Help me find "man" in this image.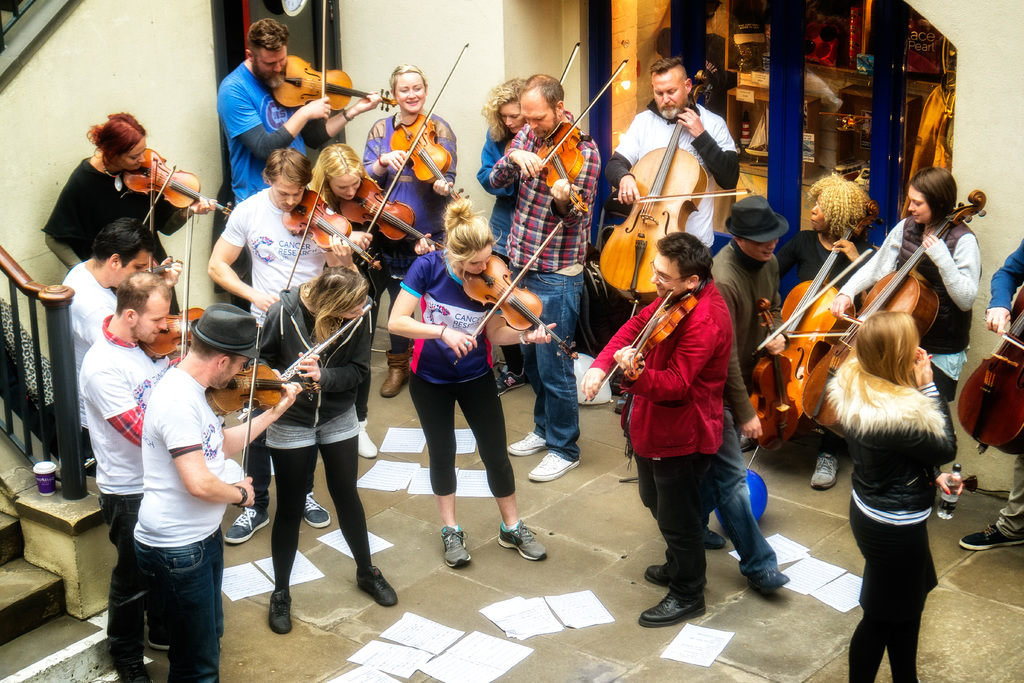
Found it: 59,218,157,480.
